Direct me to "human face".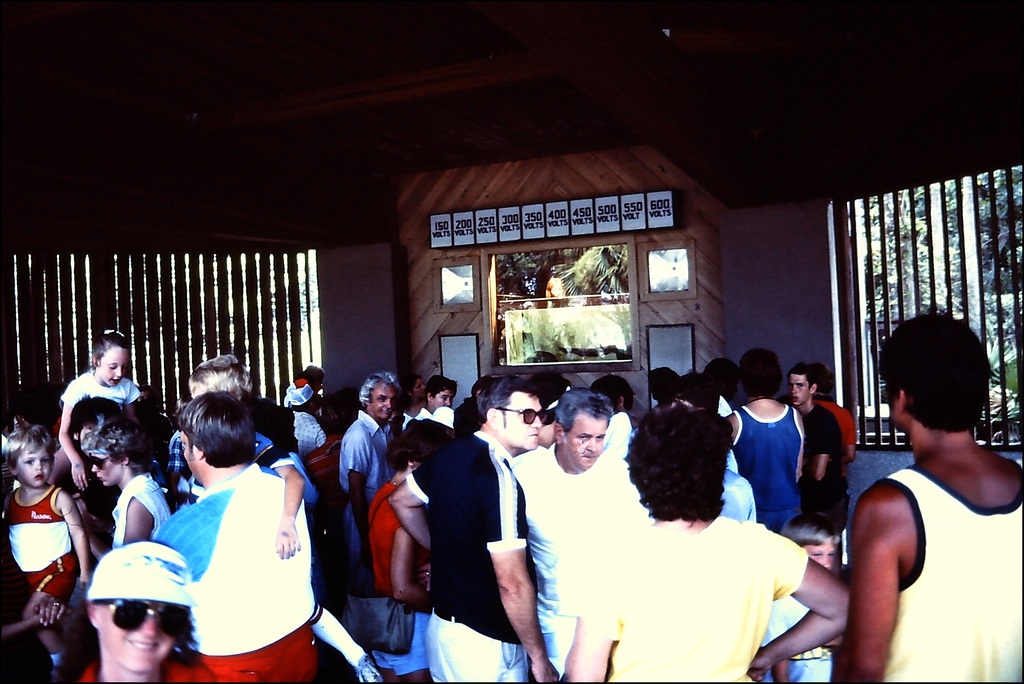
Direction: <box>434,388,453,406</box>.
